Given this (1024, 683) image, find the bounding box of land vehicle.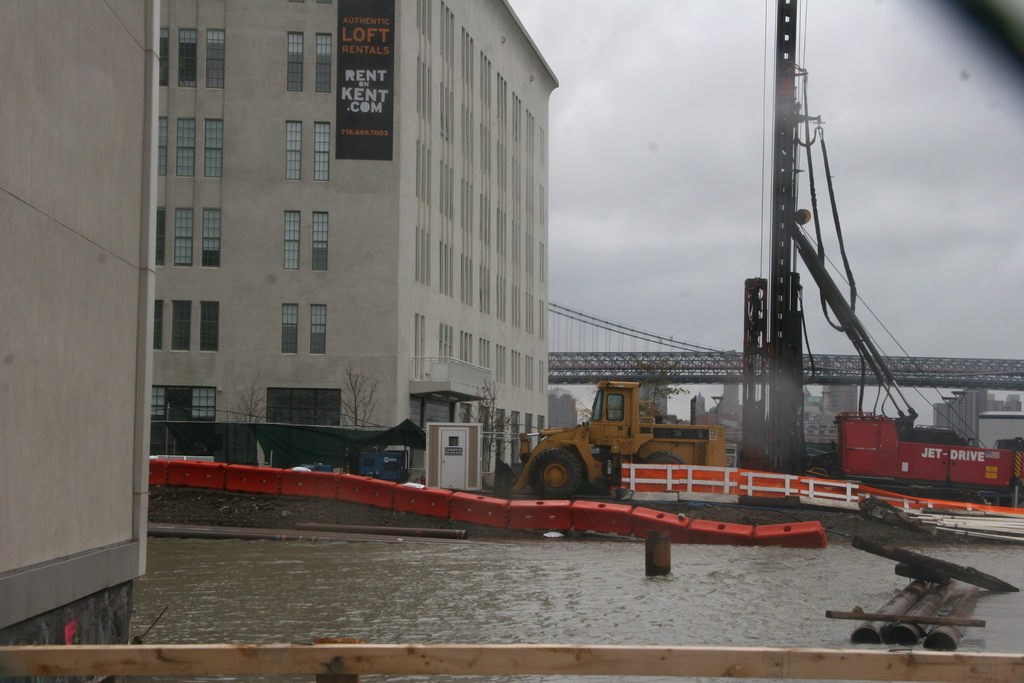
box(832, 414, 1023, 505).
